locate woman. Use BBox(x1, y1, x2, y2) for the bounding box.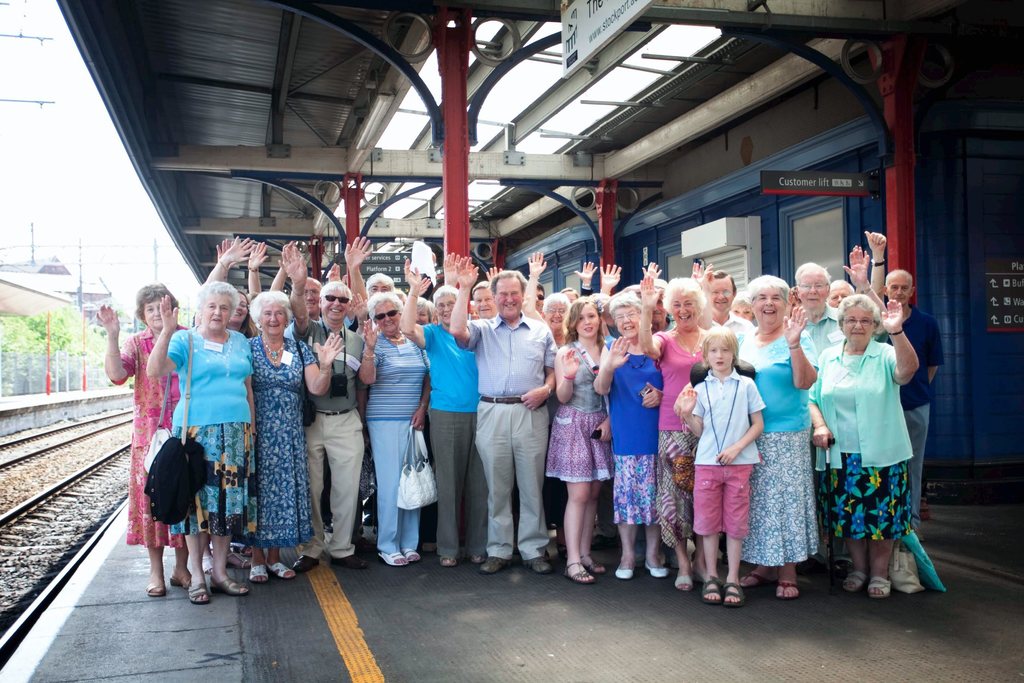
BBox(731, 273, 824, 603).
